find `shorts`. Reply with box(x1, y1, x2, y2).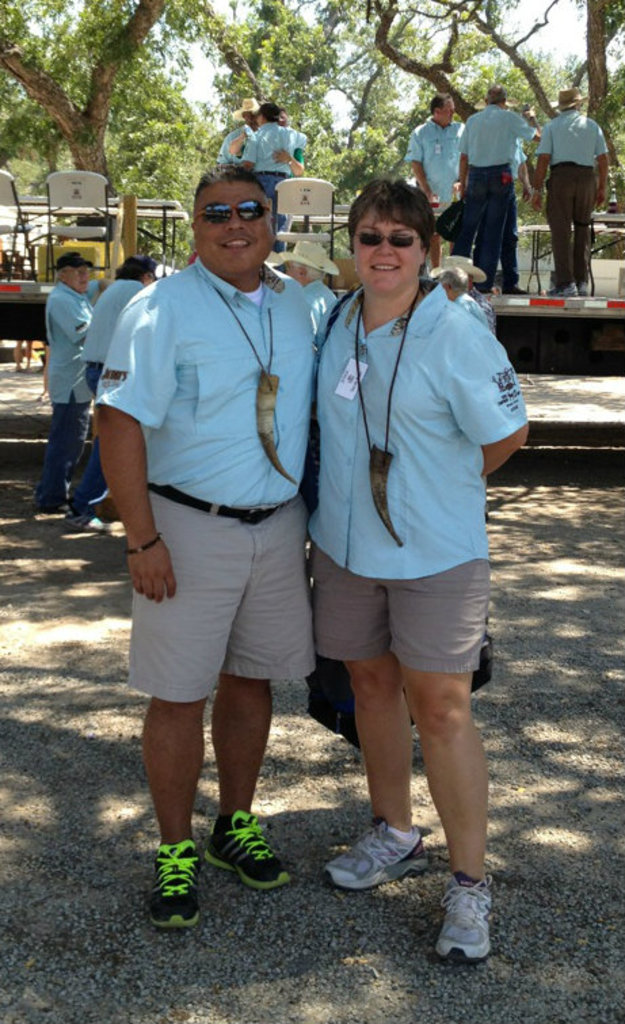
box(316, 570, 502, 665).
